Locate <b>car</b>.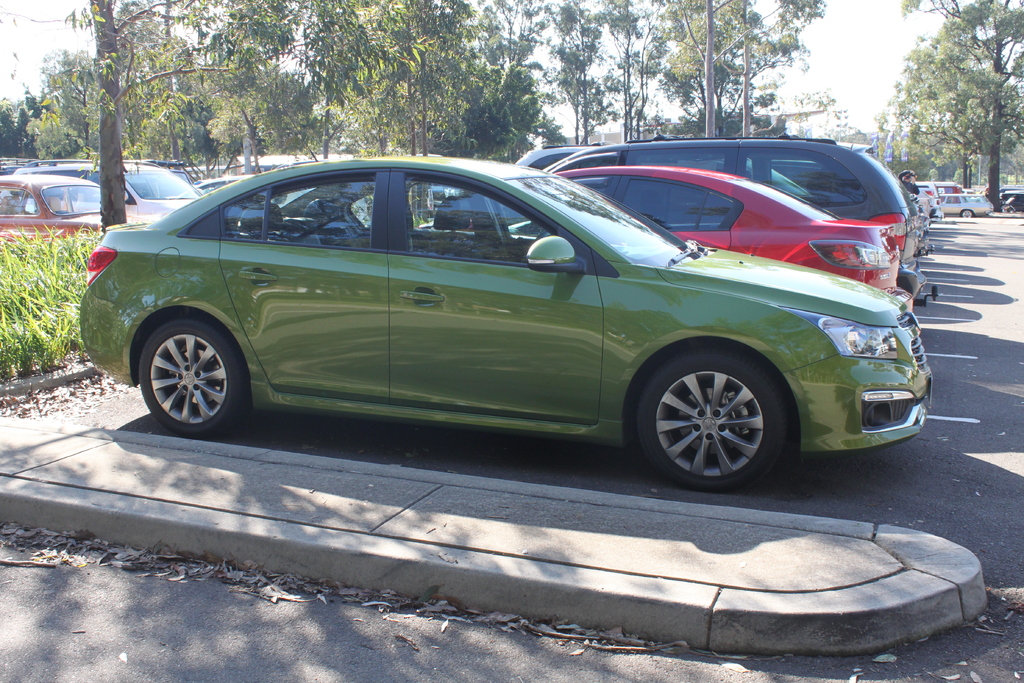
Bounding box: detection(80, 151, 940, 493).
